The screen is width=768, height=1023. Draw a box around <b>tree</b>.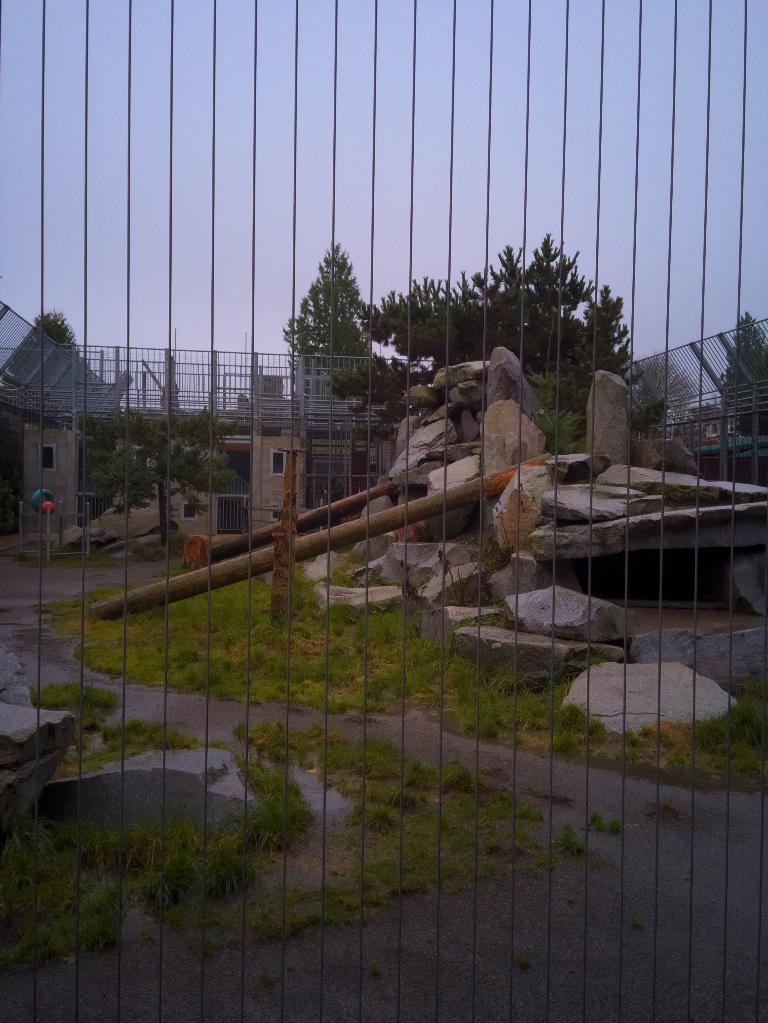
<region>685, 297, 767, 473</region>.
